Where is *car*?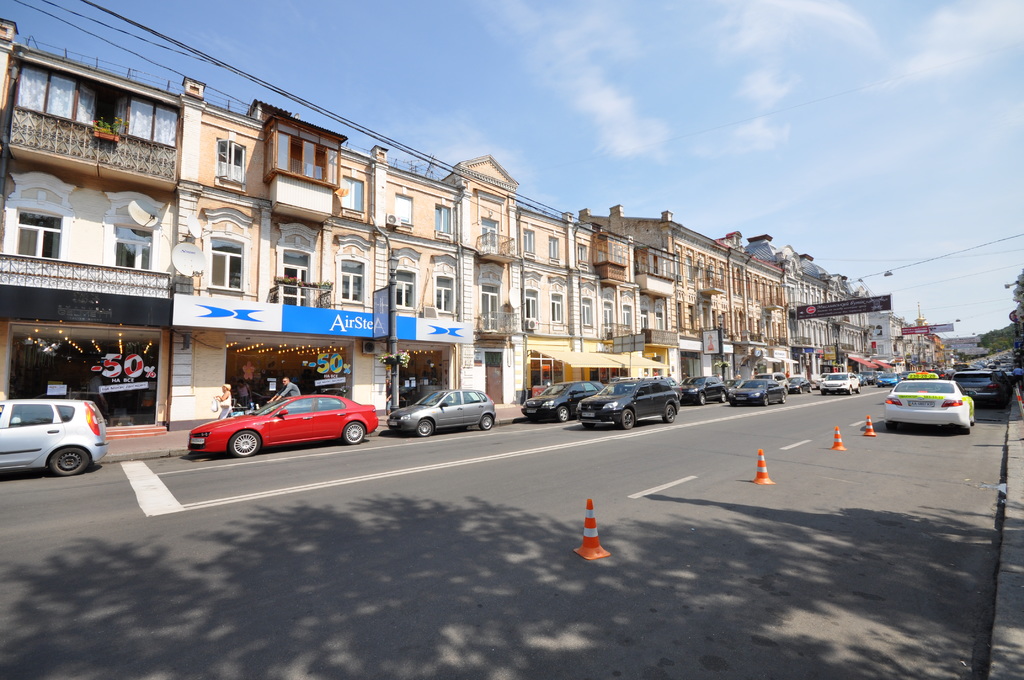
pyautogui.locateOnScreen(583, 378, 685, 431).
